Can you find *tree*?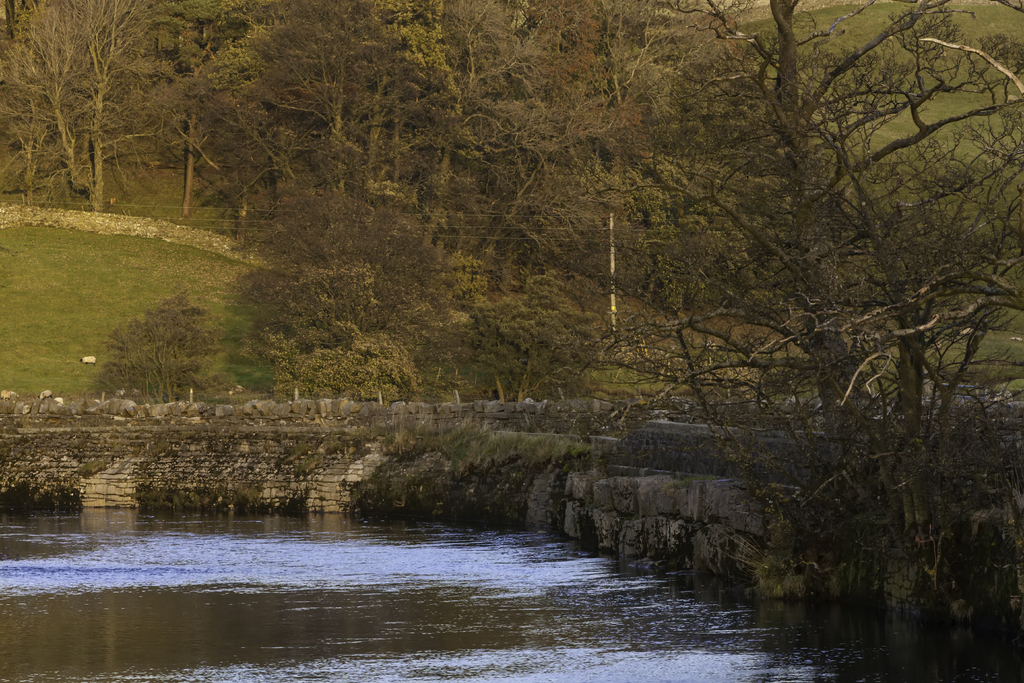
Yes, bounding box: (left=85, top=288, right=230, bottom=413).
